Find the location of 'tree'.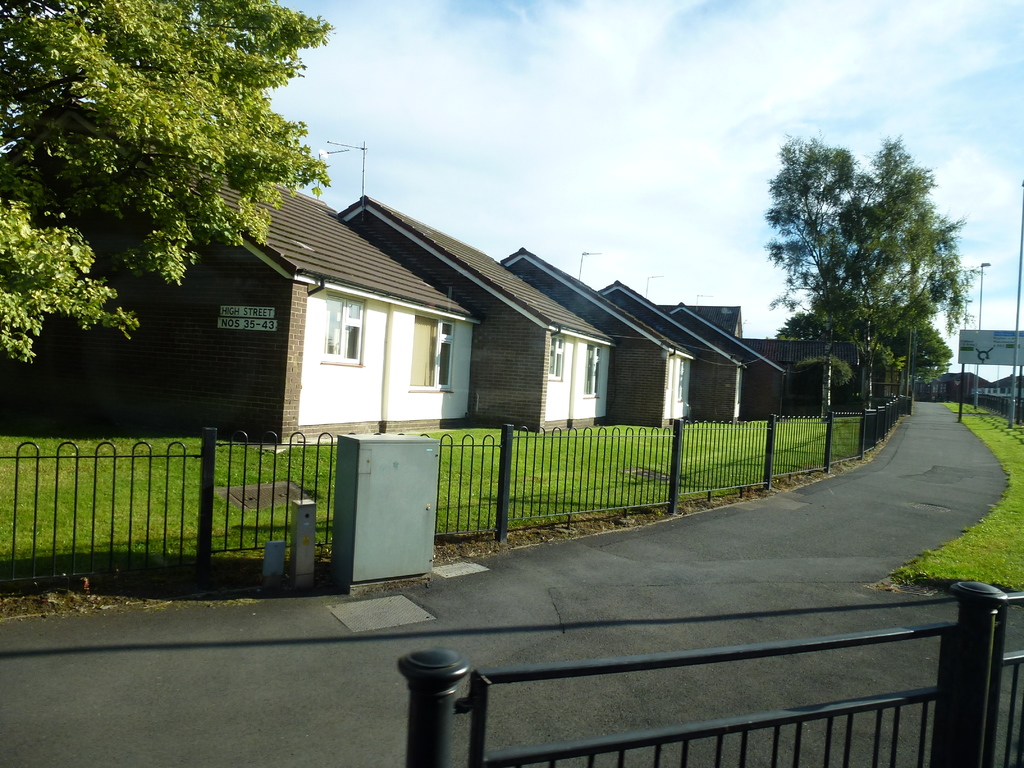
Location: [left=0, top=1, right=333, bottom=363].
